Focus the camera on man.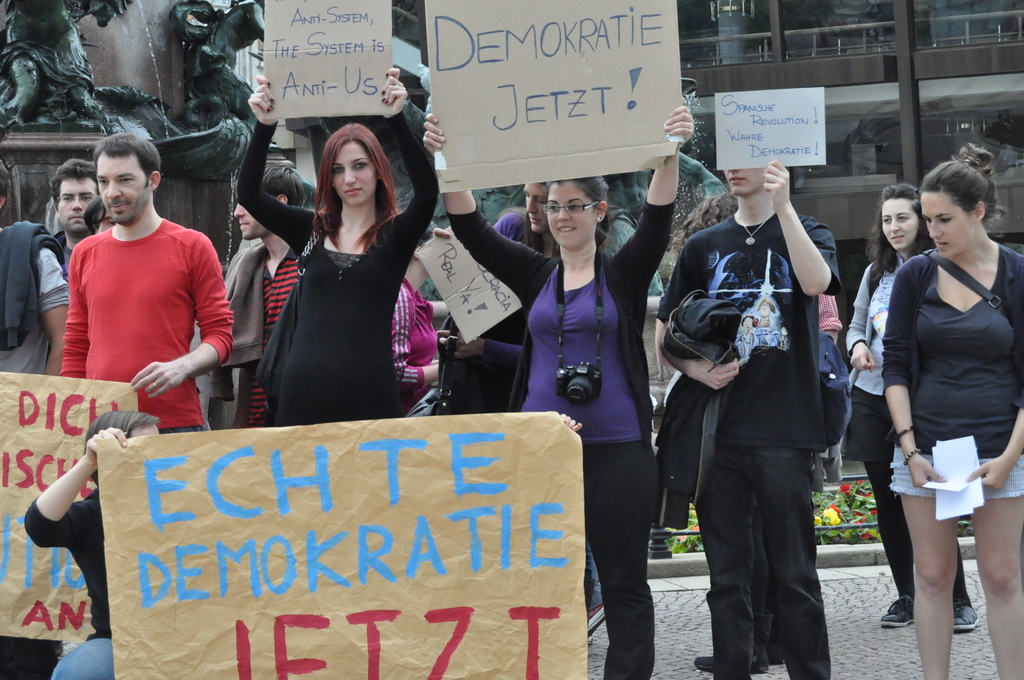
Focus region: (213, 165, 308, 430).
